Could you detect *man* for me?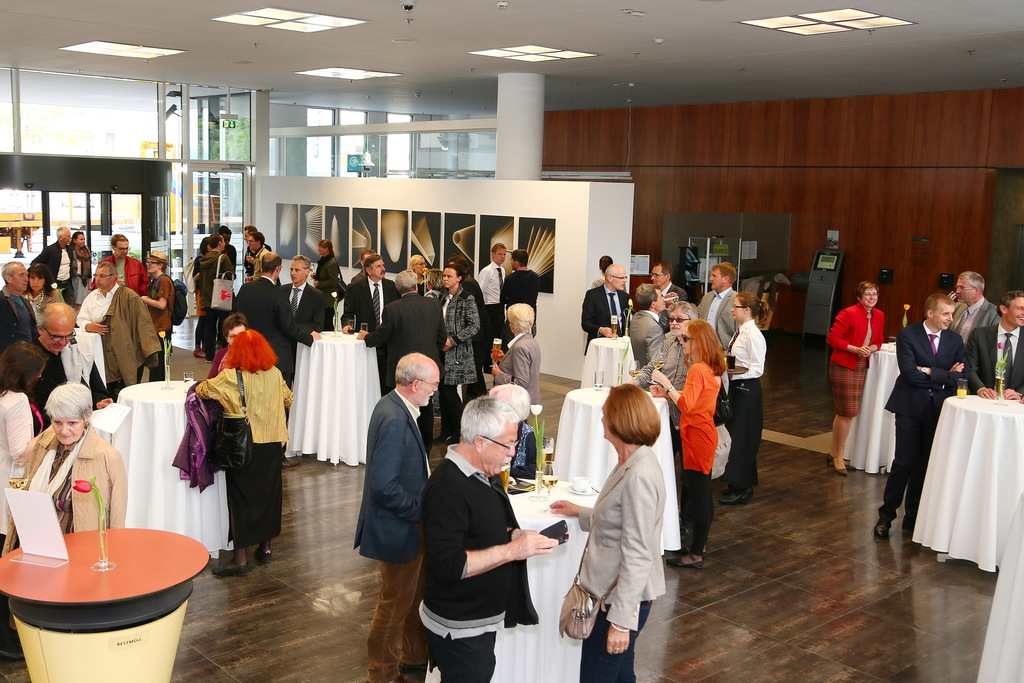
Detection result: box=[351, 252, 371, 284].
